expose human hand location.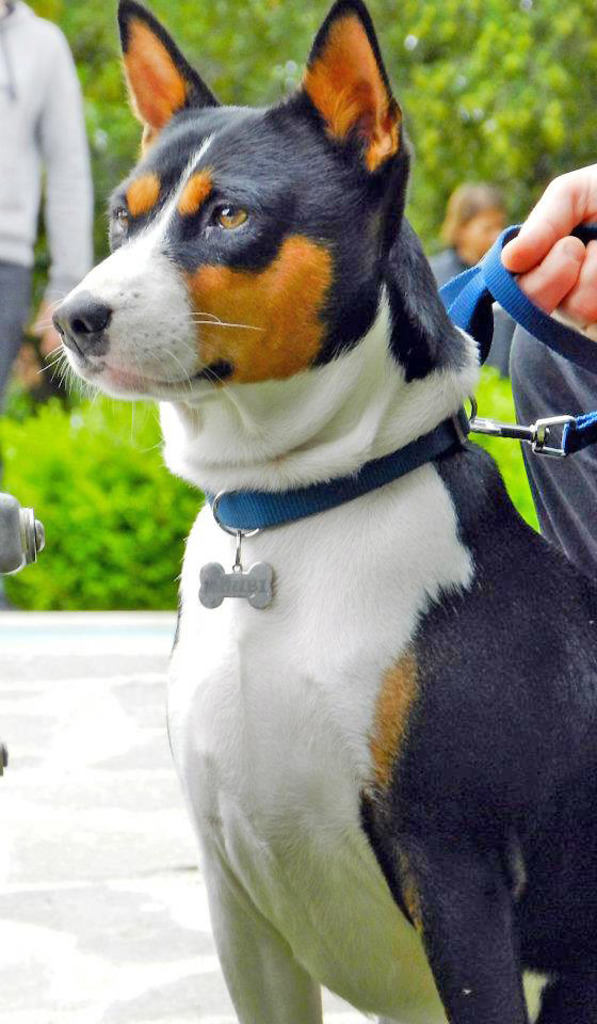
Exposed at BBox(29, 300, 64, 361).
